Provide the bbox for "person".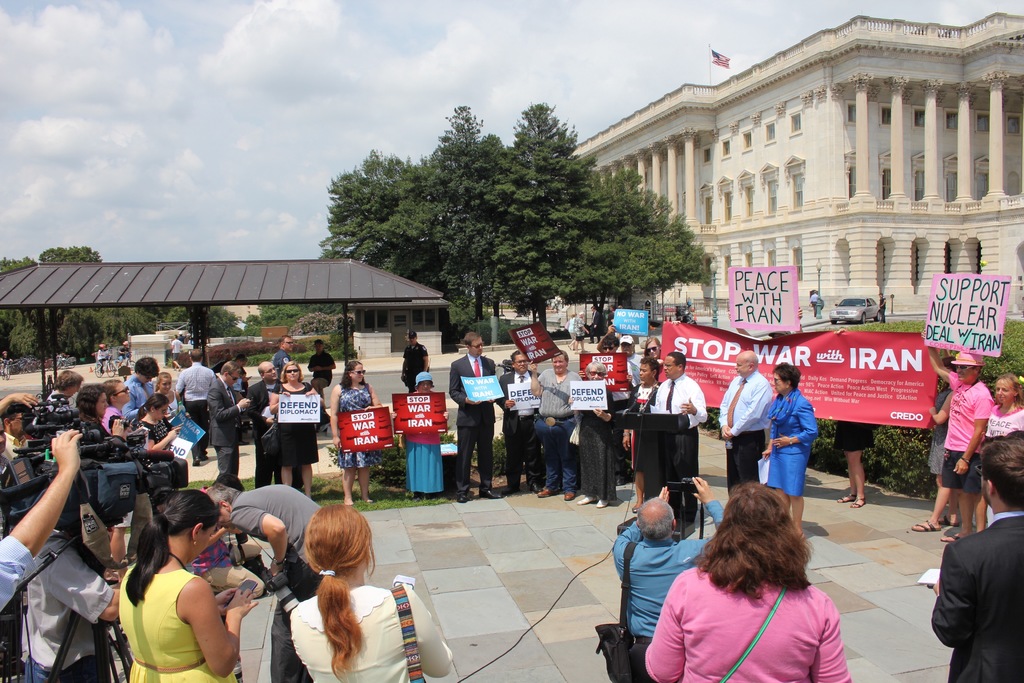
[x1=644, y1=482, x2=854, y2=682].
